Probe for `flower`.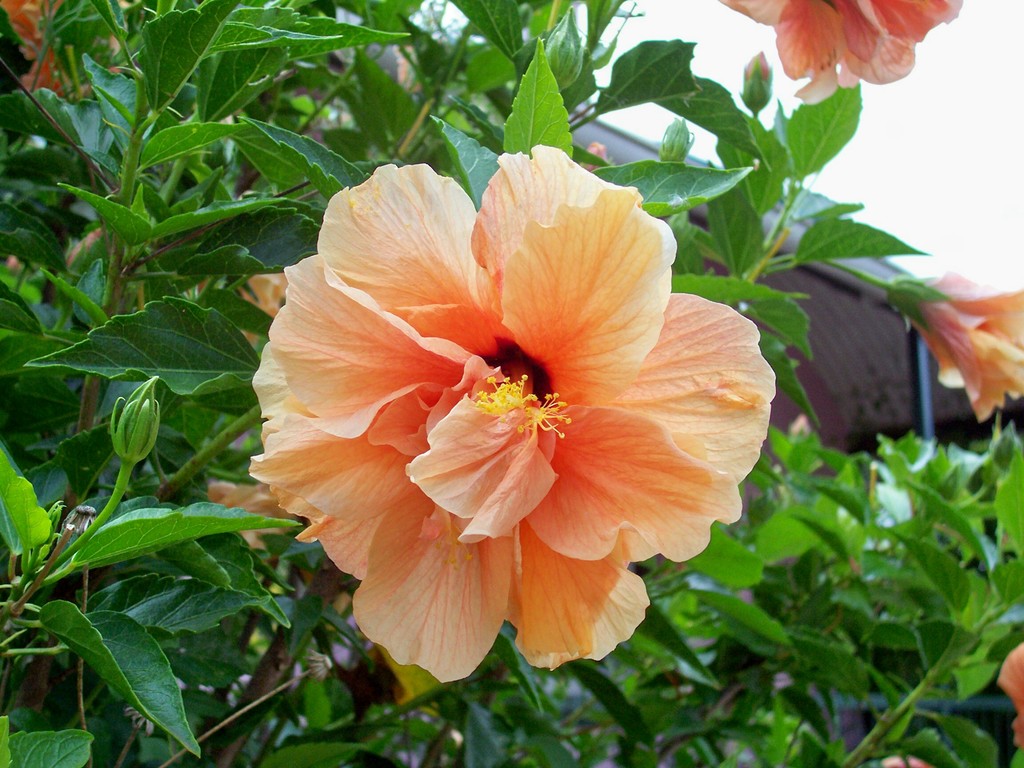
Probe result: bbox=(993, 643, 1023, 744).
